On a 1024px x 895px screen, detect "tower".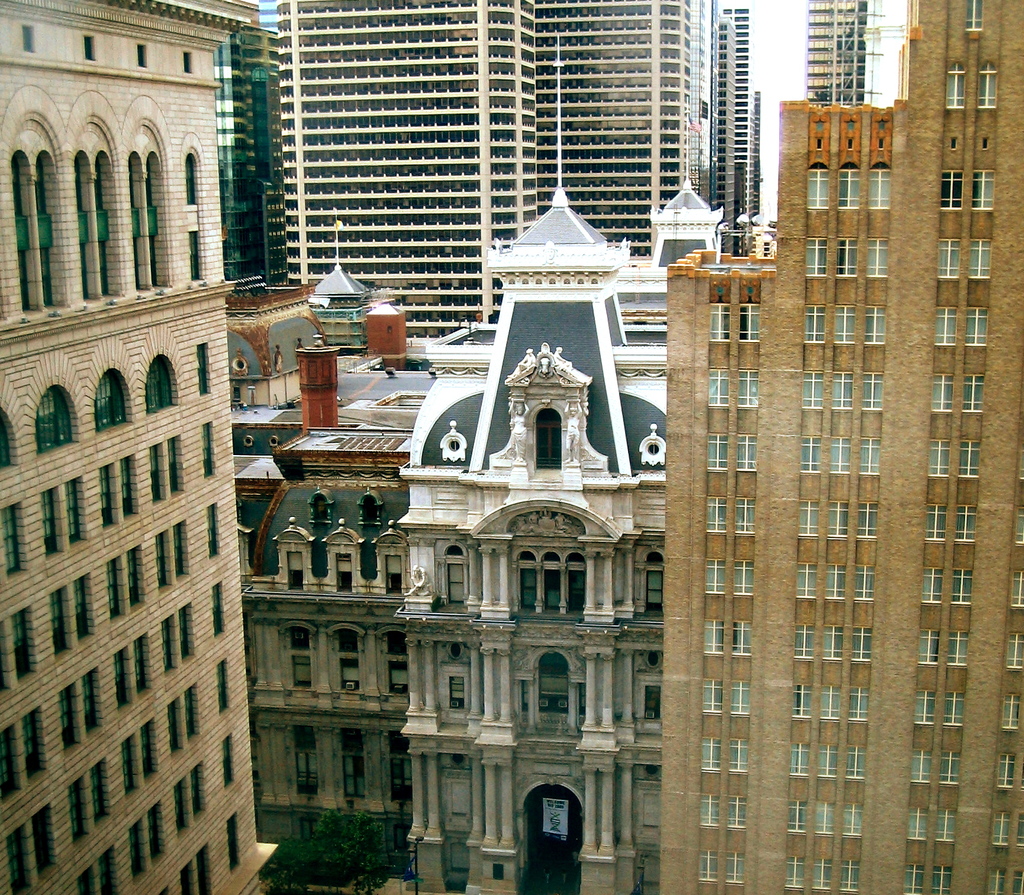
811 0 866 99.
